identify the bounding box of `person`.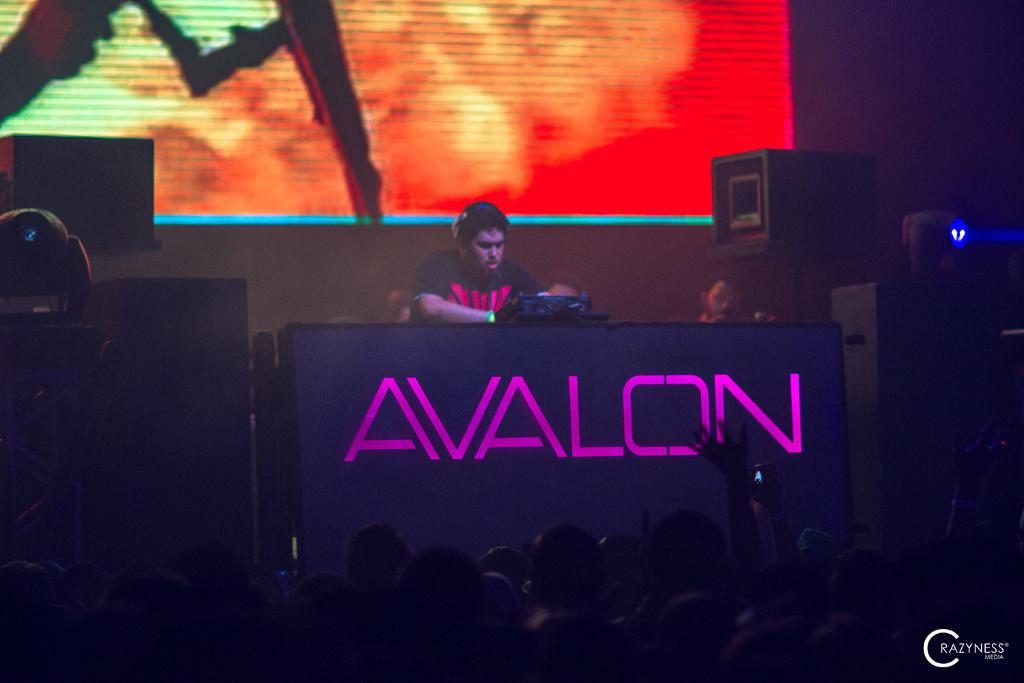
locate(466, 551, 546, 619).
